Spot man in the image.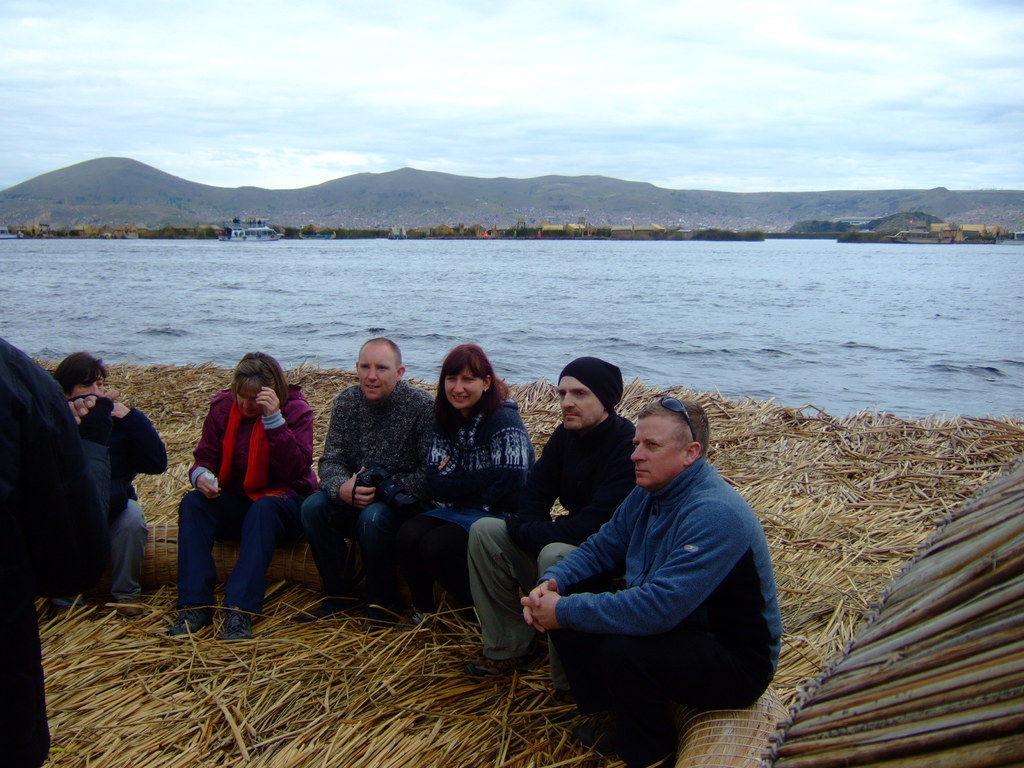
man found at {"x1": 297, "y1": 336, "x2": 439, "y2": 627}.
